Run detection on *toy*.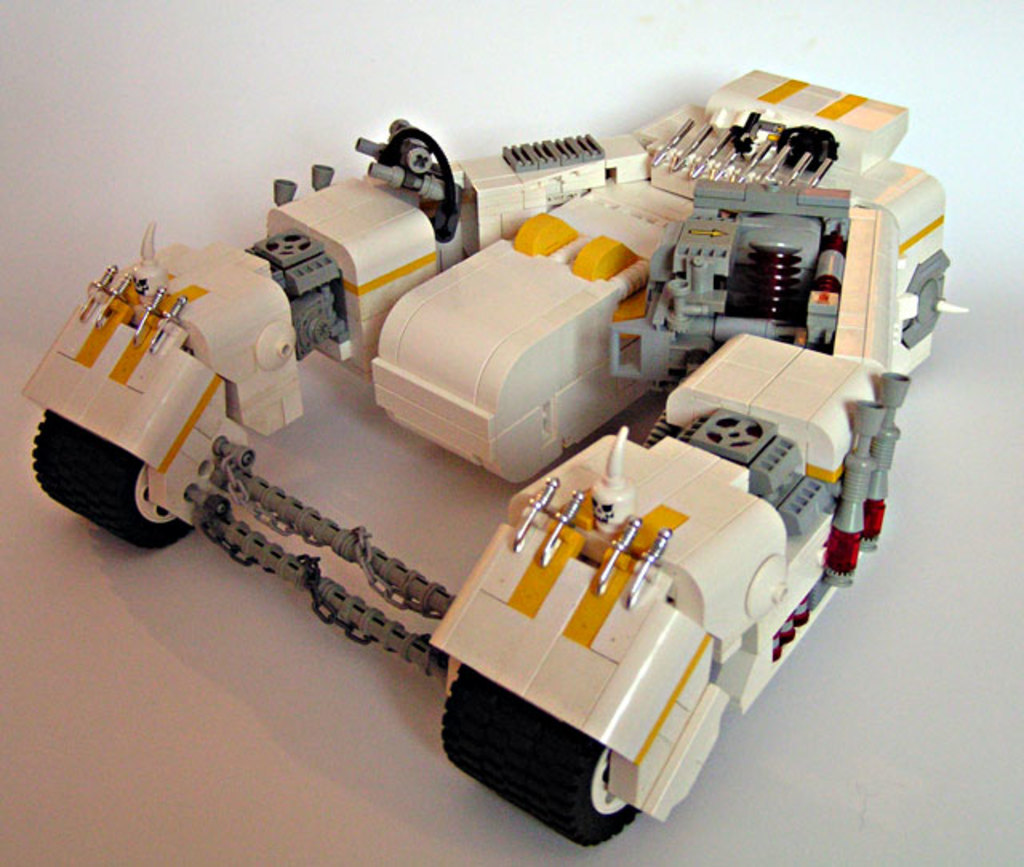
Result: [22, 56, 970, 845].
